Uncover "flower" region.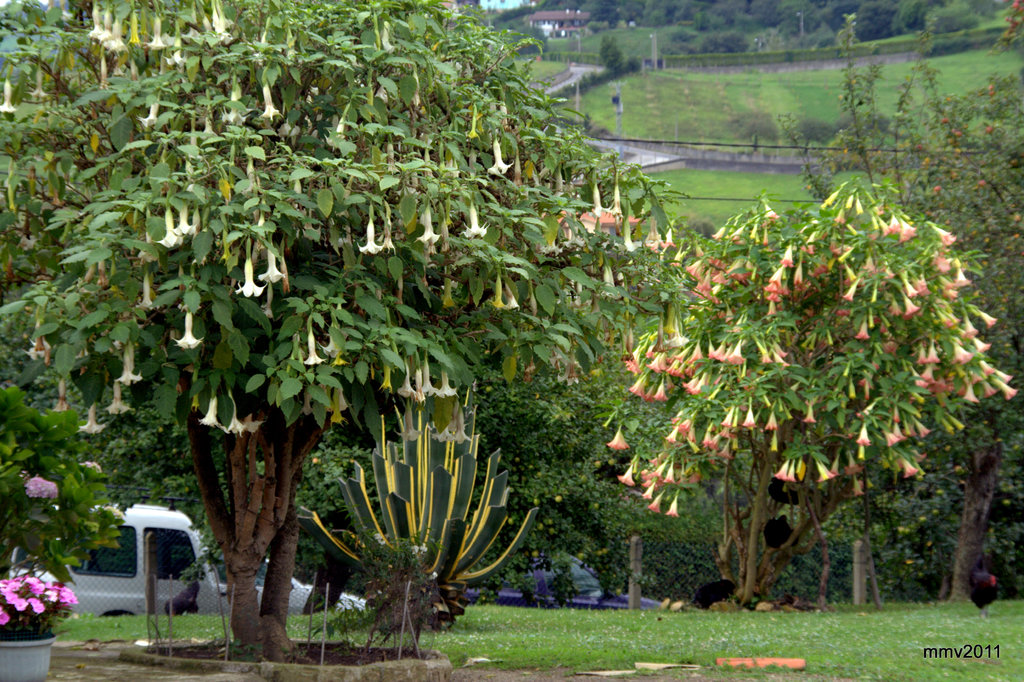
Uncovered: x1=664 y1=222 x2=677 y2=252.
